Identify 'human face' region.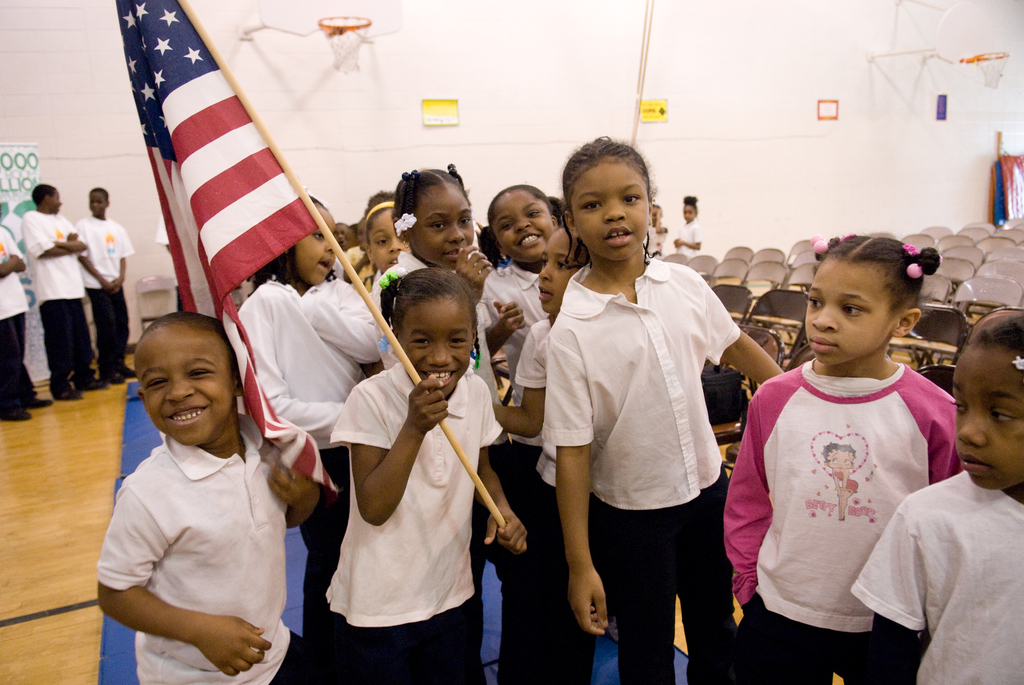
Region: (490,190,551,258).
